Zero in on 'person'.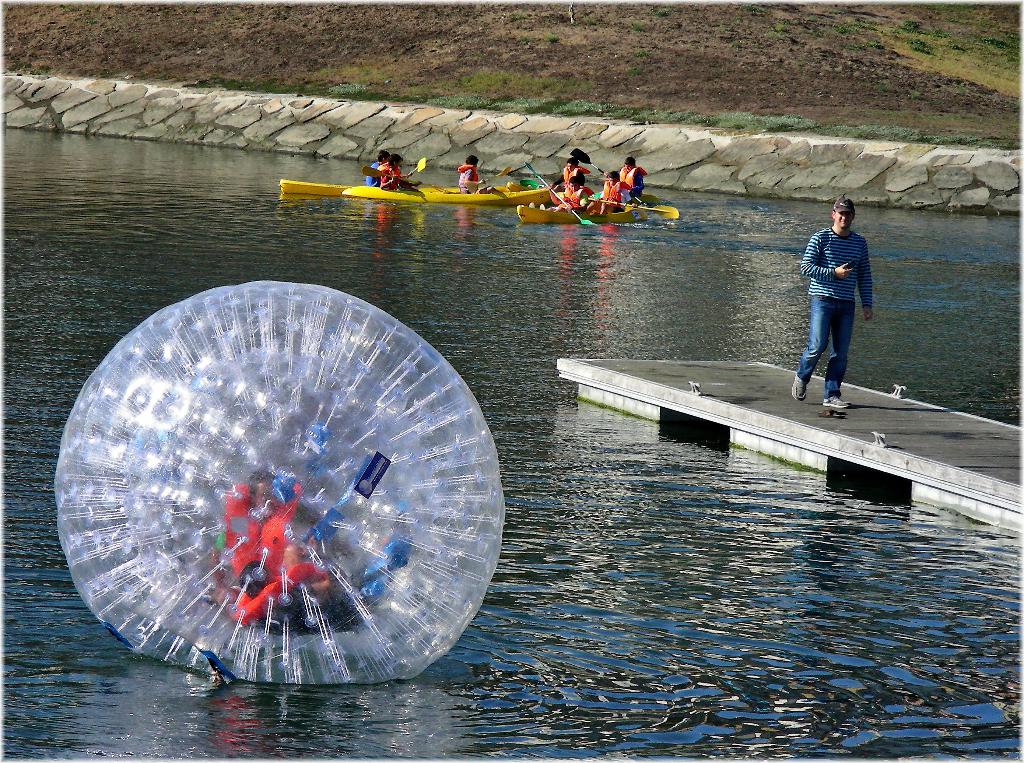
Zeroed in: [left=378, top=152, right=410, bottom=188].
